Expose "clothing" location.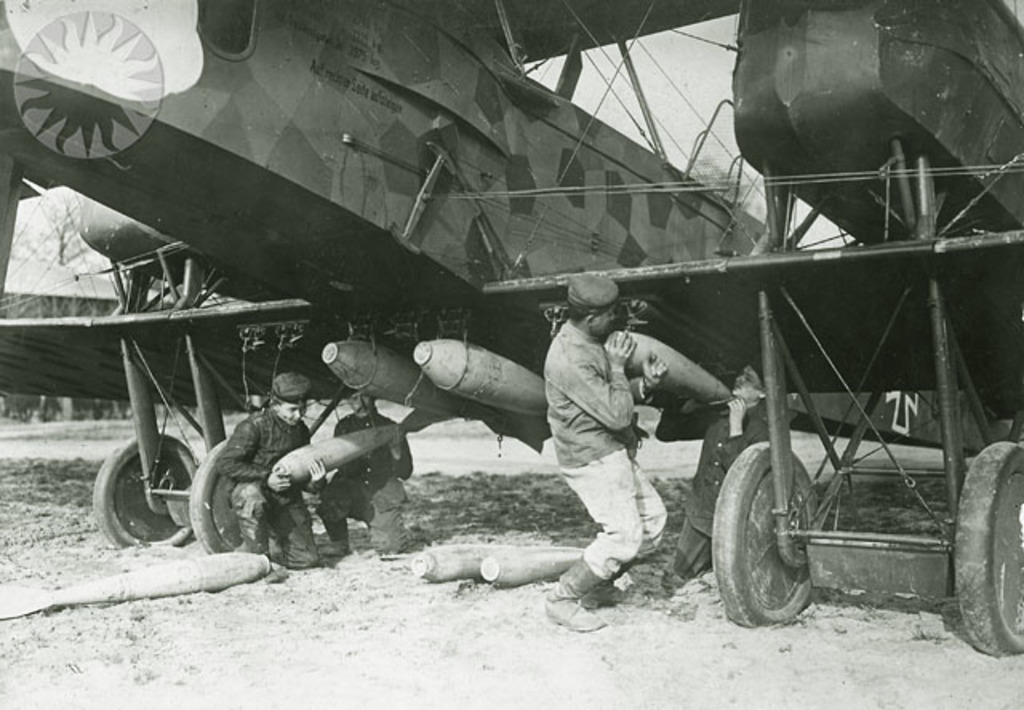
Exposed at 544:315:672:585.
